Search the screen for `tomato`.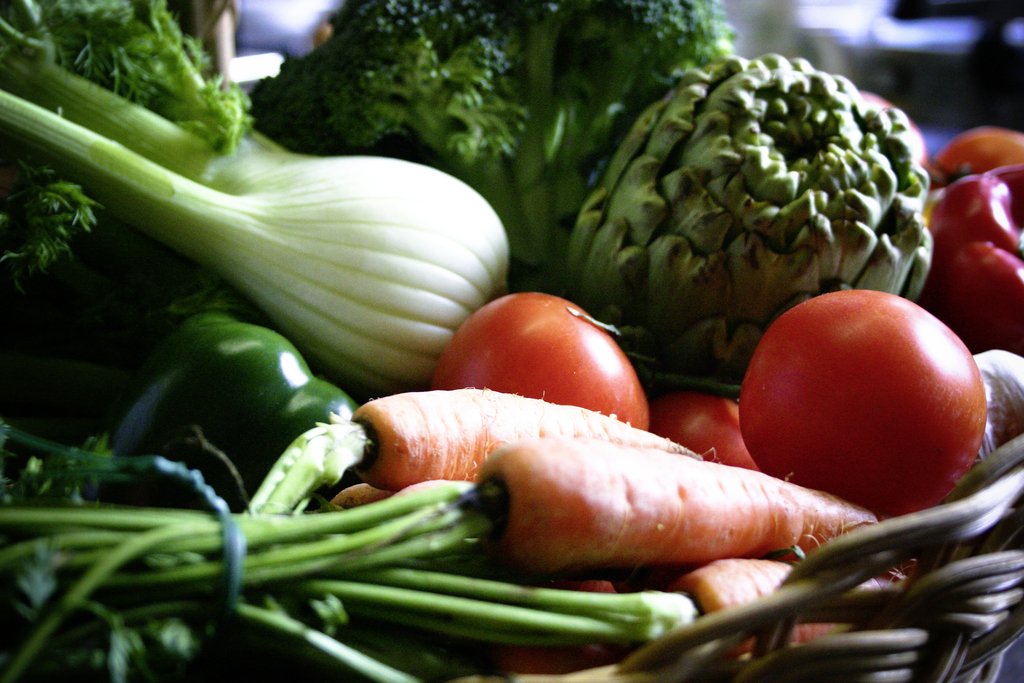
Found at crop(739, 280, 992, 516).
